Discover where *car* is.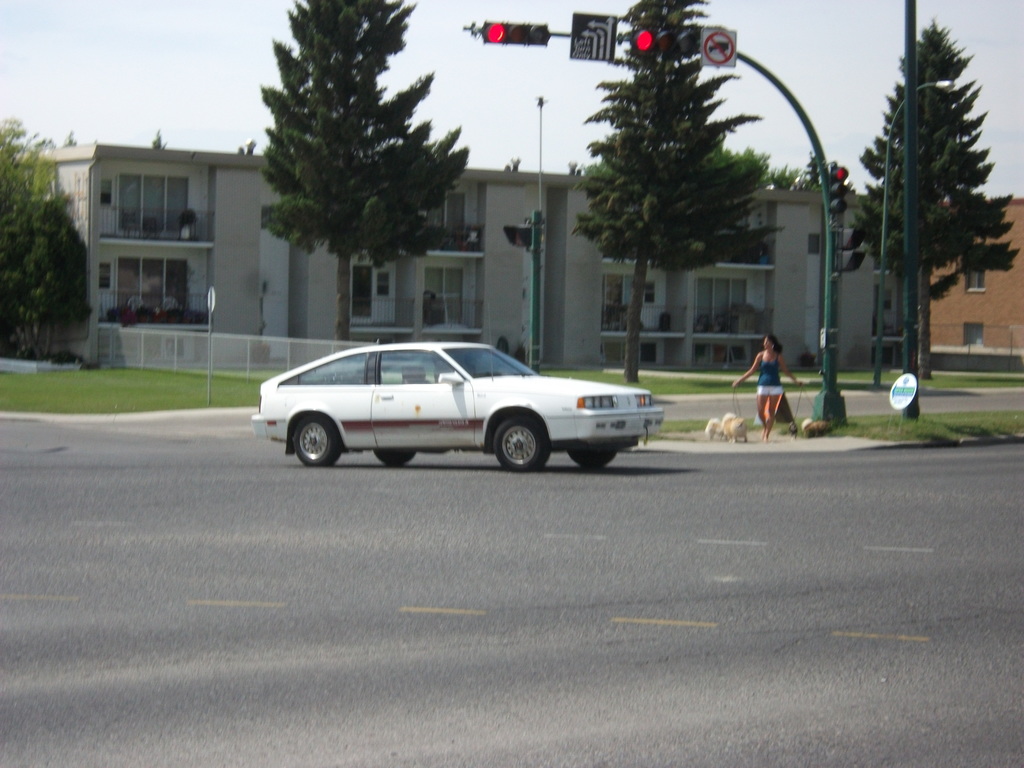
Discovered at [250,335,663,477].
